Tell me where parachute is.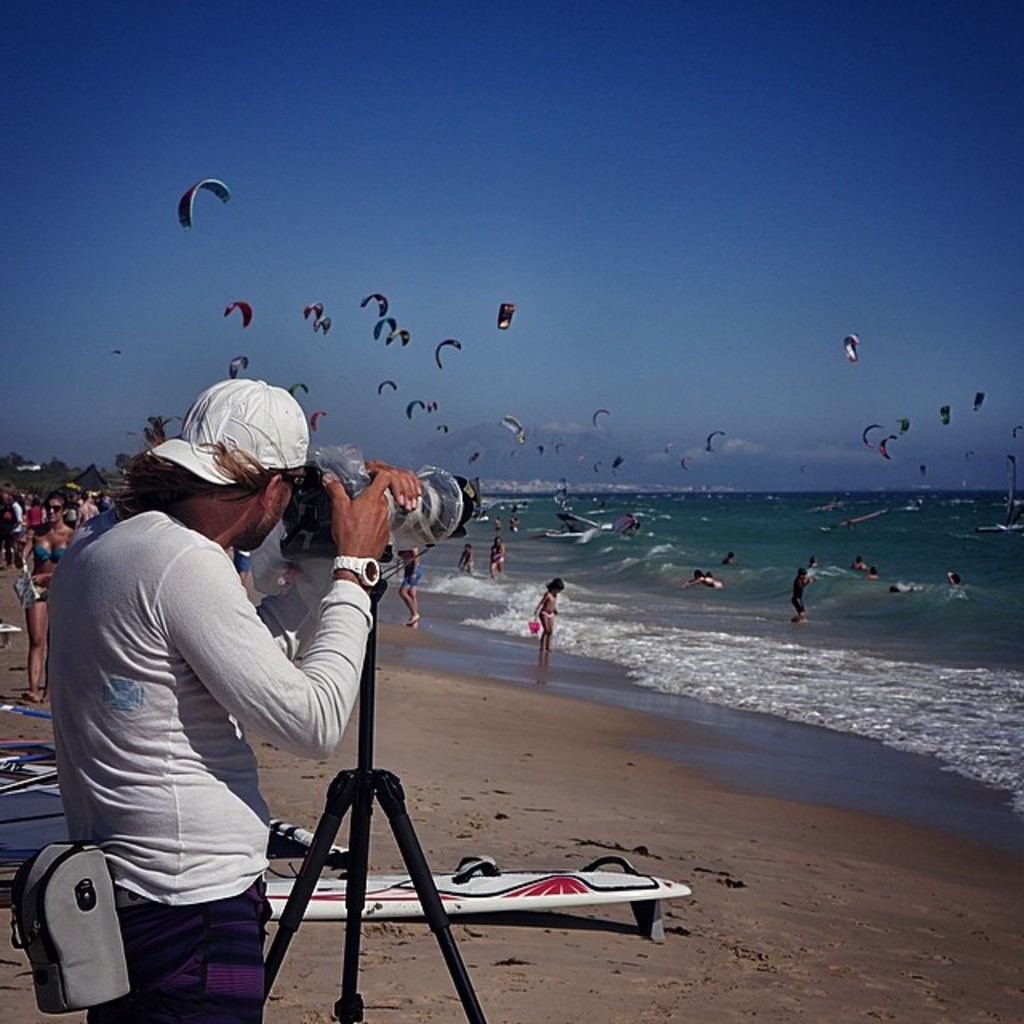
parachute is at 1014 426 1022 443.
